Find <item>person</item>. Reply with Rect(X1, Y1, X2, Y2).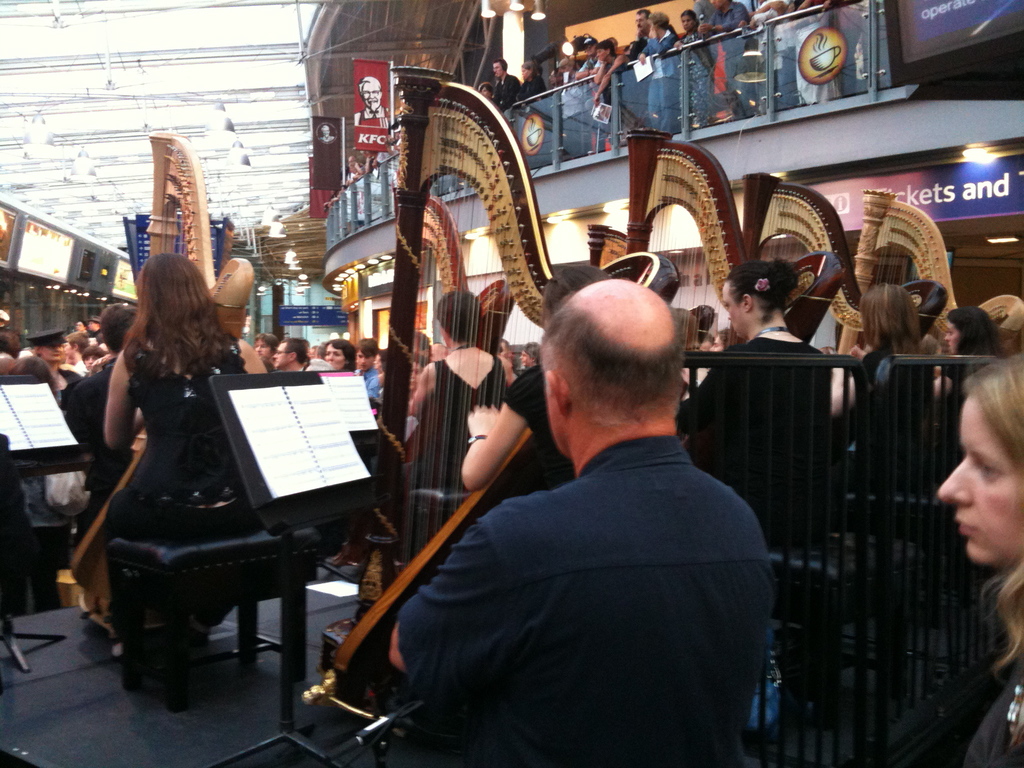
Rect(799, 0, 843, 102).
